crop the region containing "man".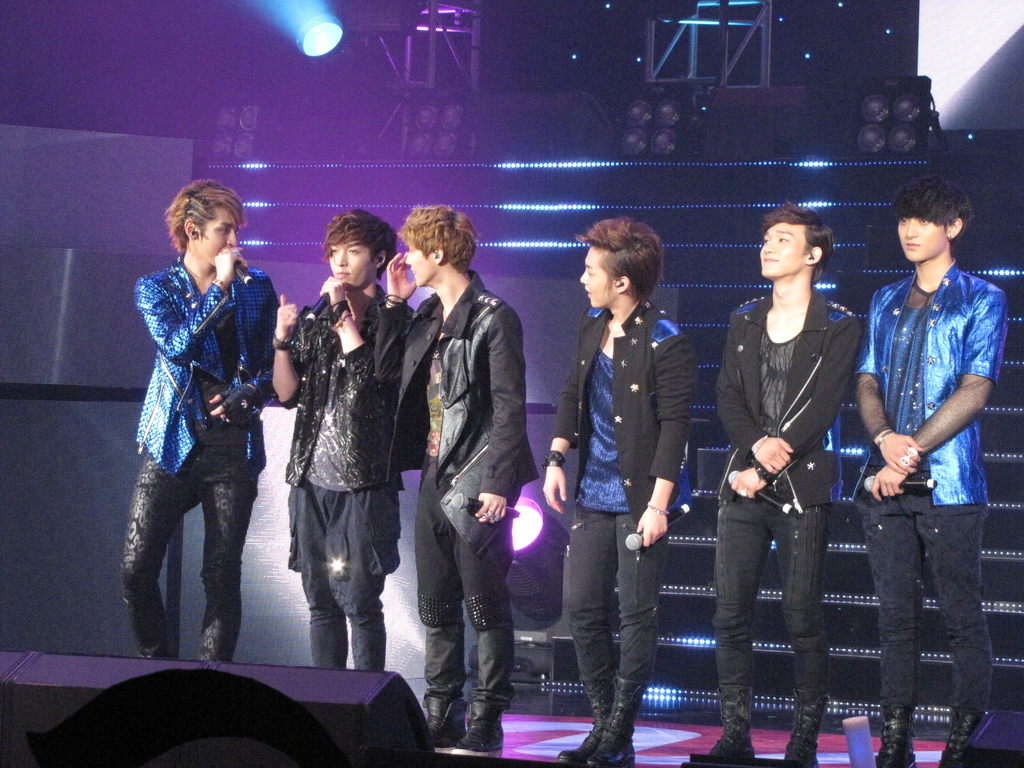
Crop region: (left=692, top=212, right=862, bottom=767).
